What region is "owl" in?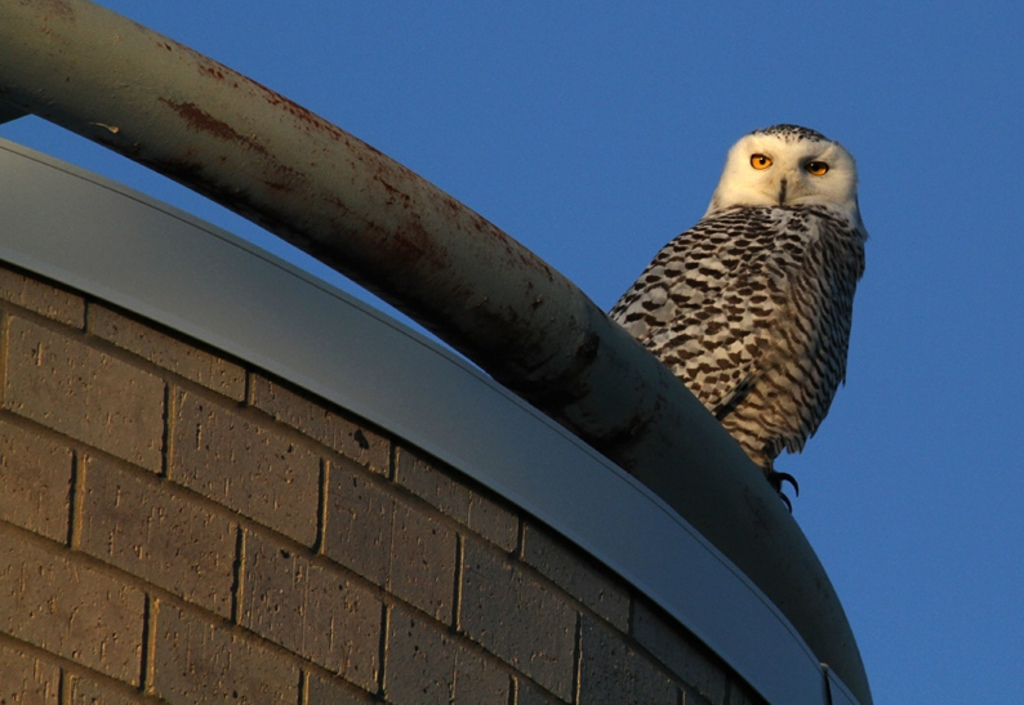
box=[605, 121, 876, 513].
